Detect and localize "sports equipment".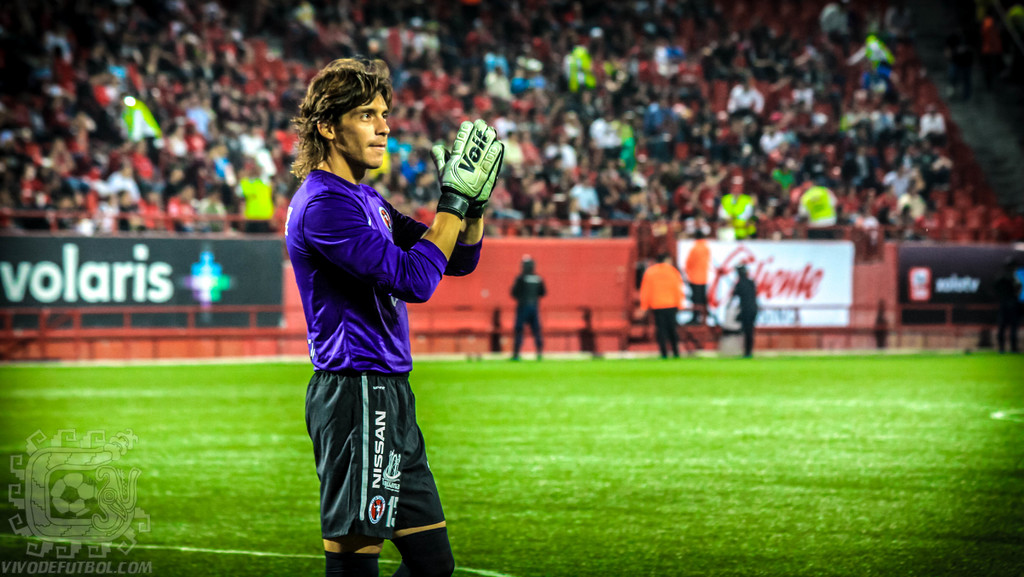
Localized at locate(429, 116, 508, 224).
